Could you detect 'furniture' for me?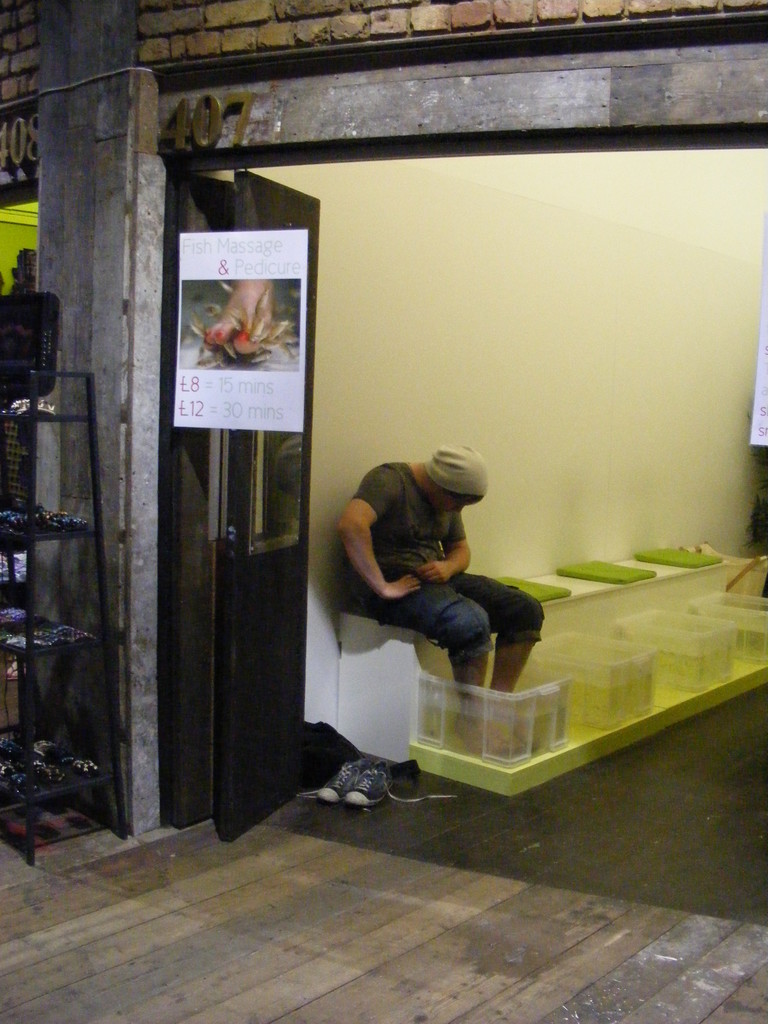
Detection result: bbox=(337, 540, 748, 765).
